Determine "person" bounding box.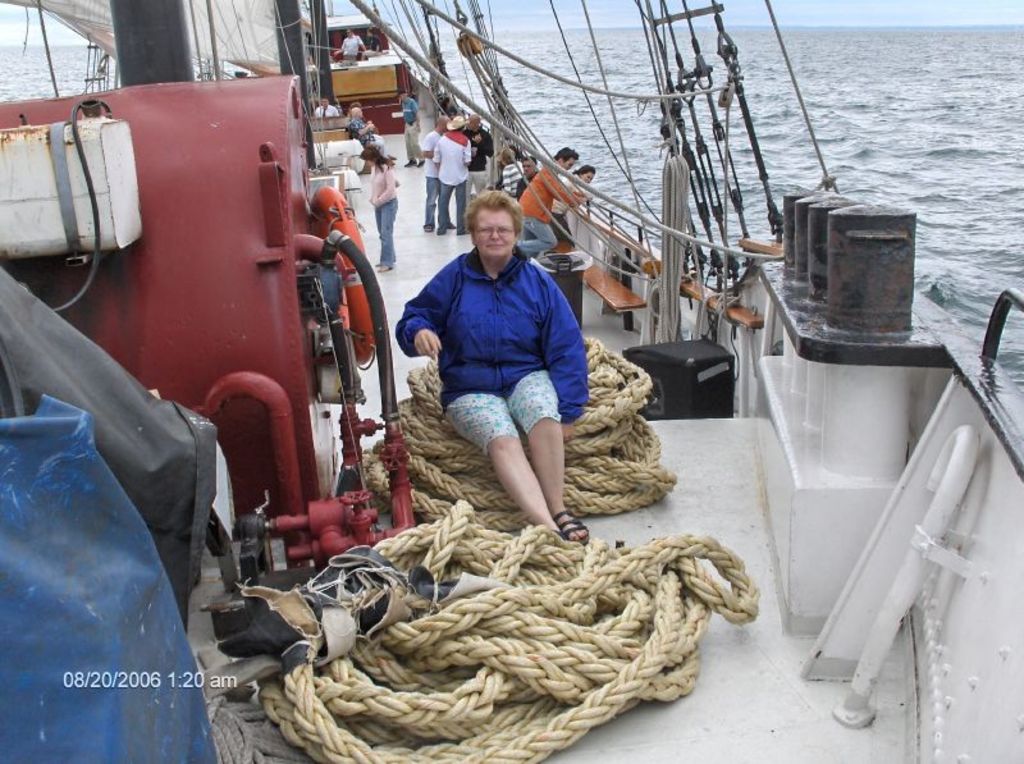
Determined: (x1=431, y1=113, x2=476, y2=238).
